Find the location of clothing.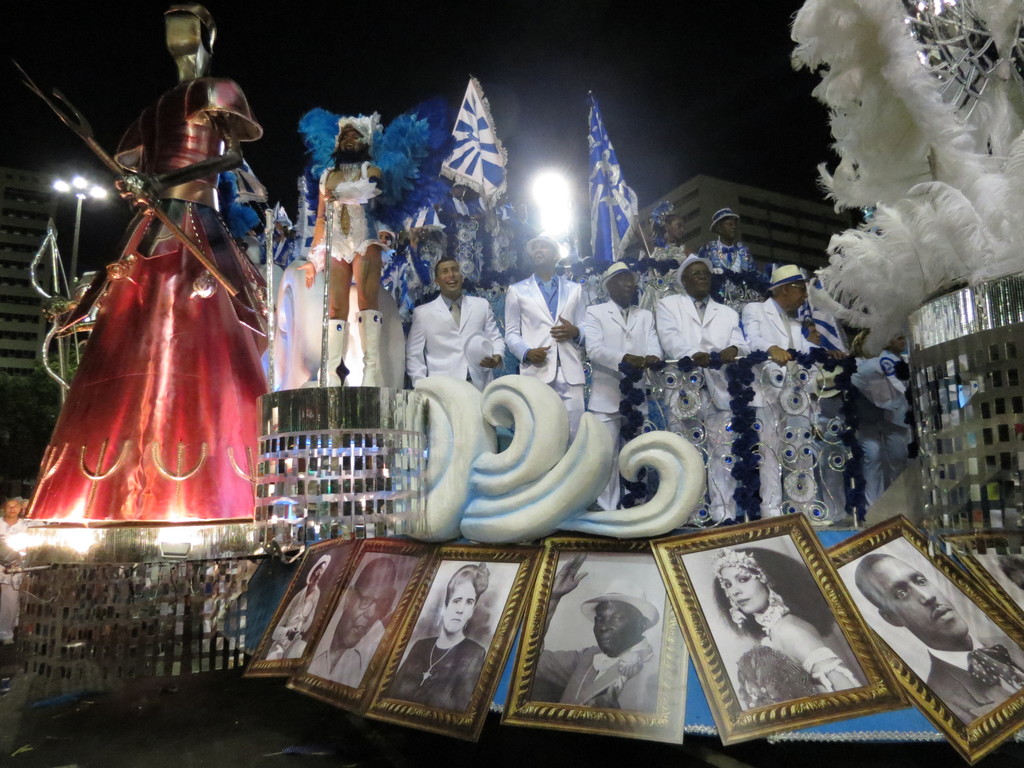
Location: (739, 636, 878, 716).
